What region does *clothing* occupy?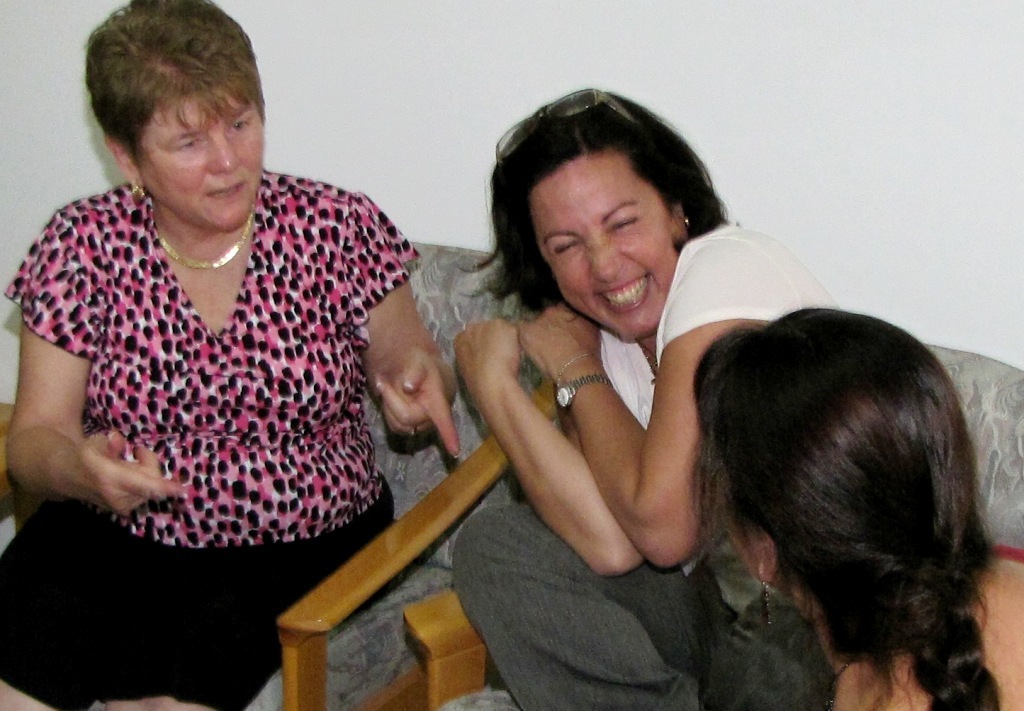
(x1=0, y1=182, x2=416, y2=710).
